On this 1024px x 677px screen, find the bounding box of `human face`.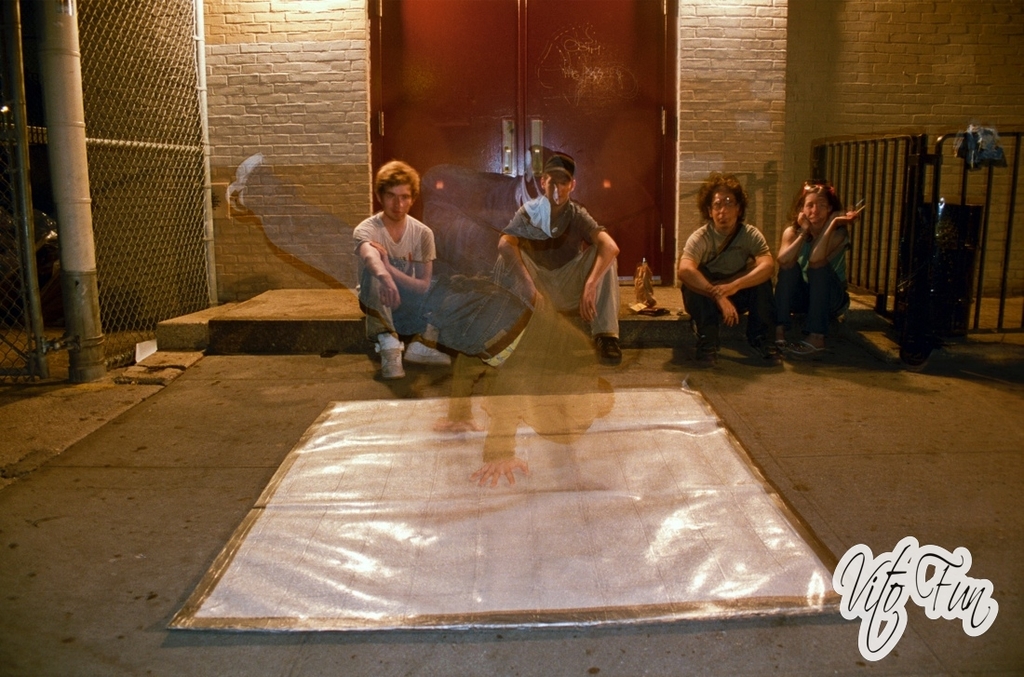
Bounding box: [left=543, top=166, right=573, bottom=211].
